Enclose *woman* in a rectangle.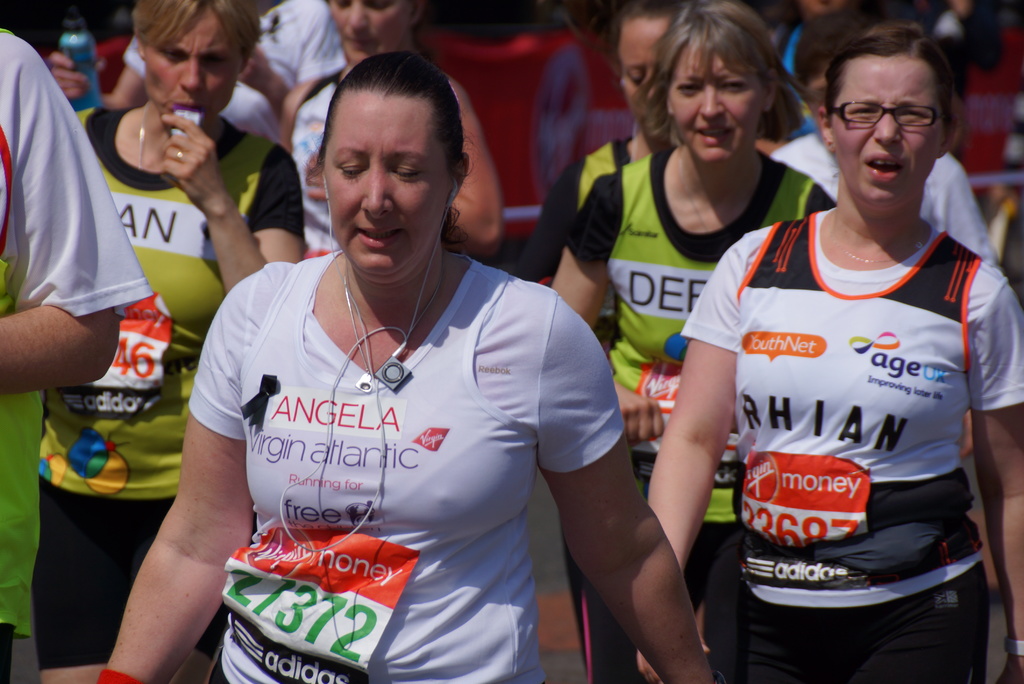
box=[550, 0, 842, 683].
